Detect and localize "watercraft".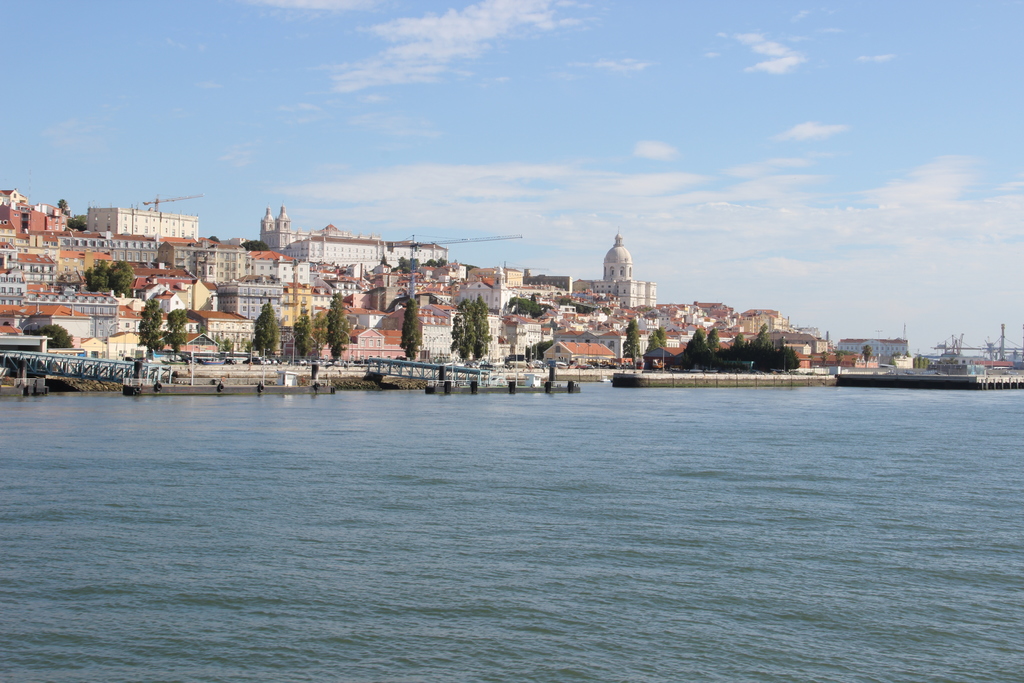
Localized at 125 363 336 391.
